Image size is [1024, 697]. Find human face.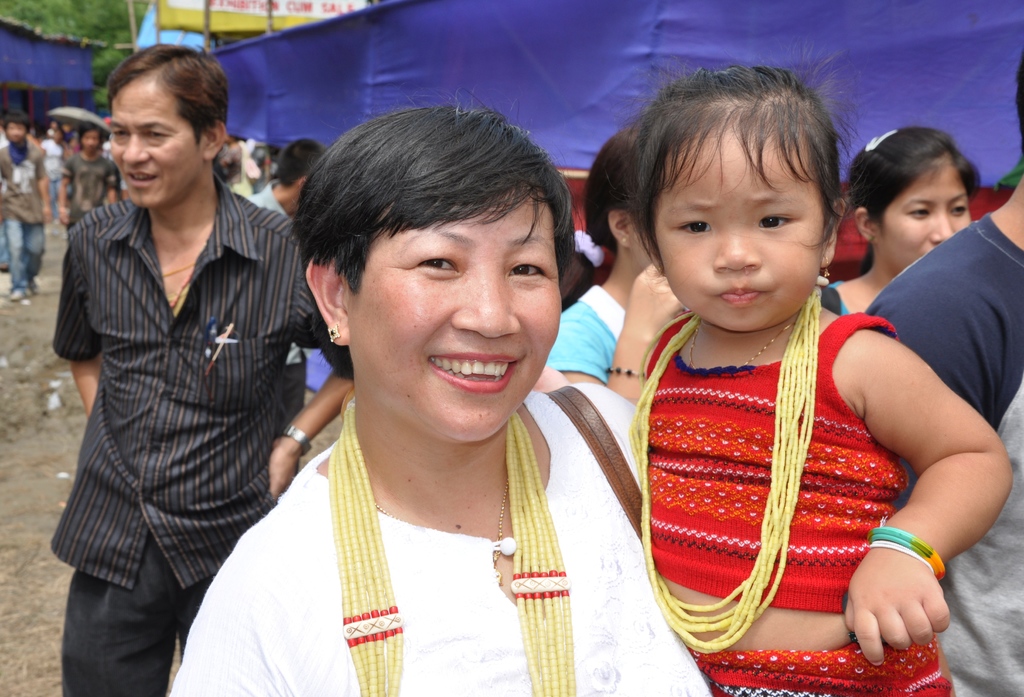
bbox(348, 180, 561, 441).
